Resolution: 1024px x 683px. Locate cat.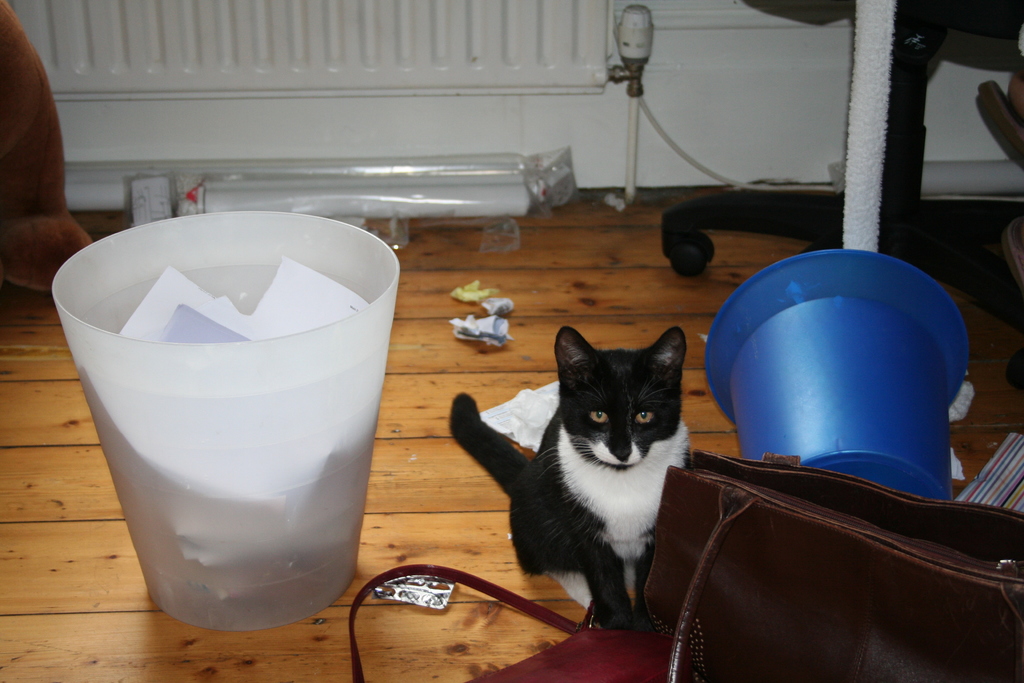
(left=442, top=320, right=695, bottom=635).
